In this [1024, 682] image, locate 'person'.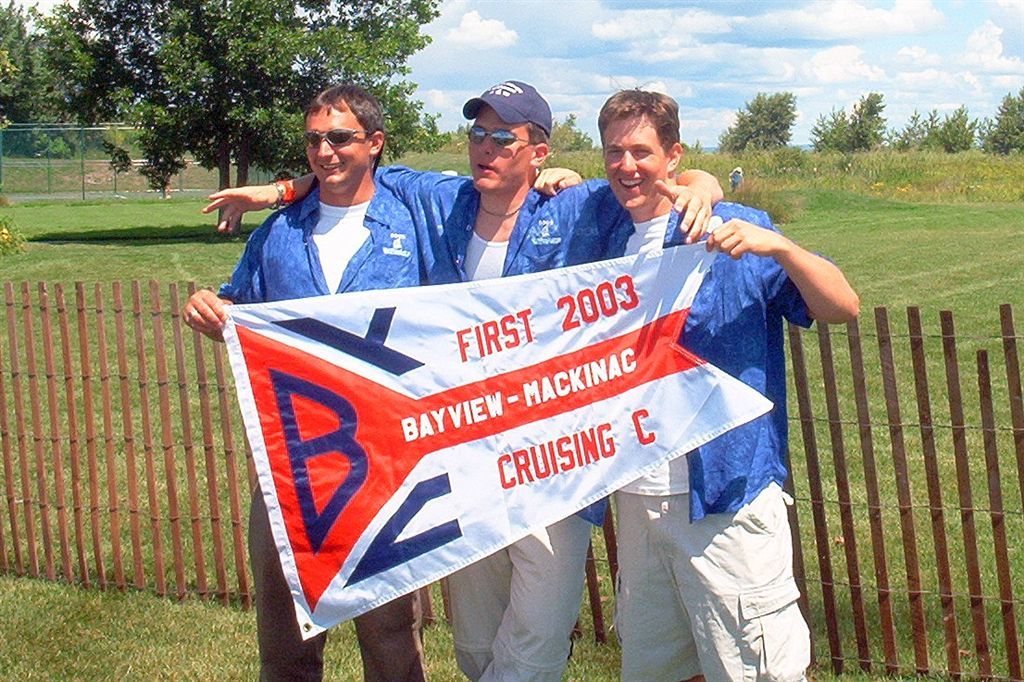
Bounding box: 202:84:601:681.
